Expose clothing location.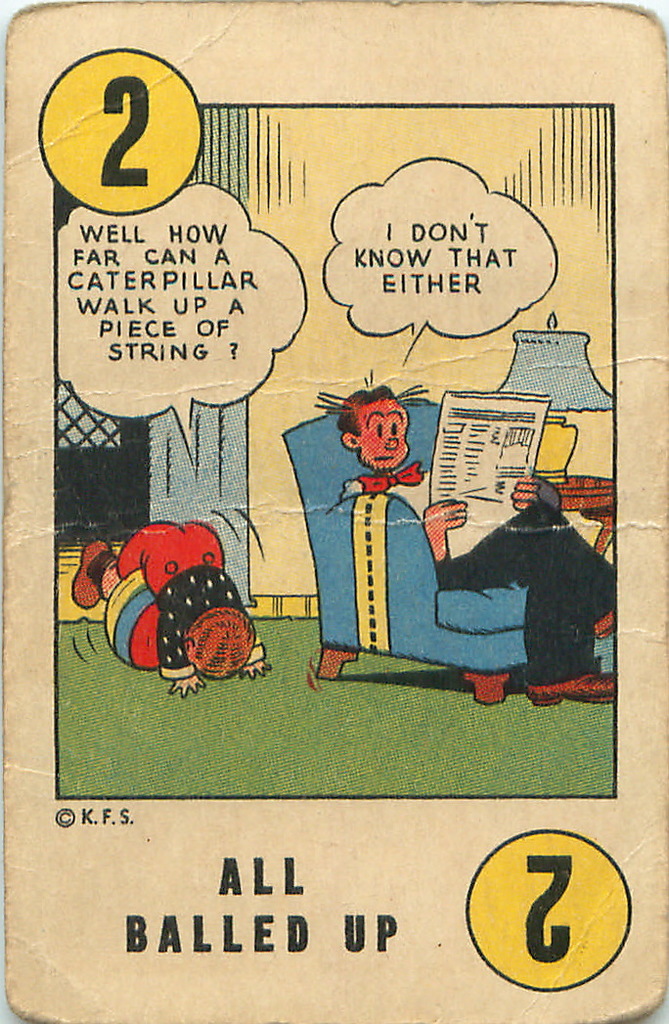
Exposed at l=344, t=460, r=613, b=685.
